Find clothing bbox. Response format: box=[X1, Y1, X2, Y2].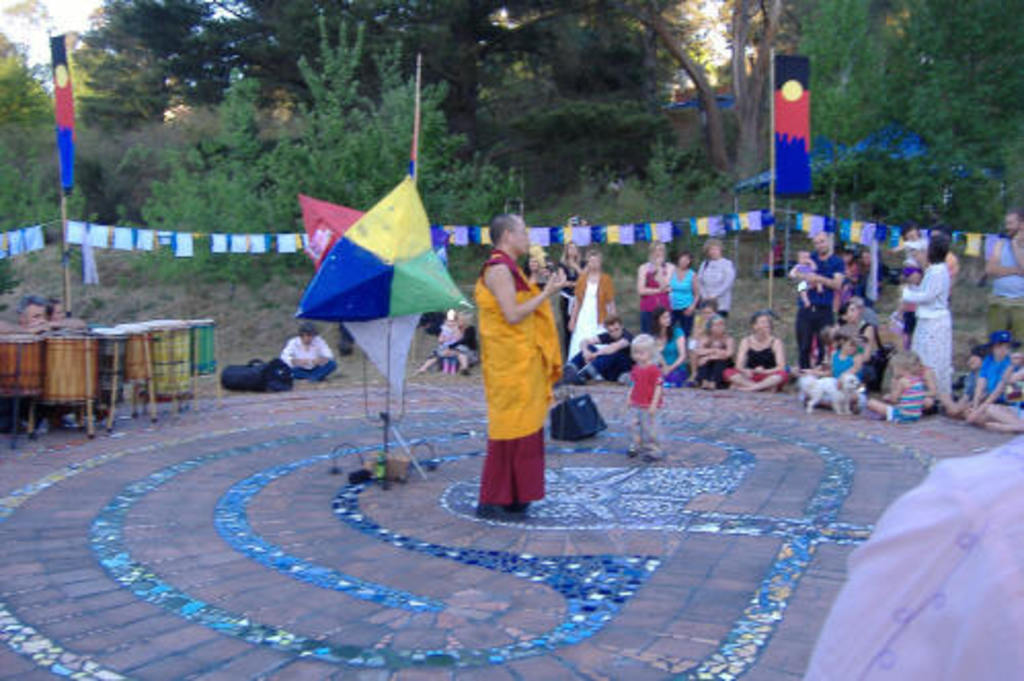
box=[628, 359, 665, 459].
